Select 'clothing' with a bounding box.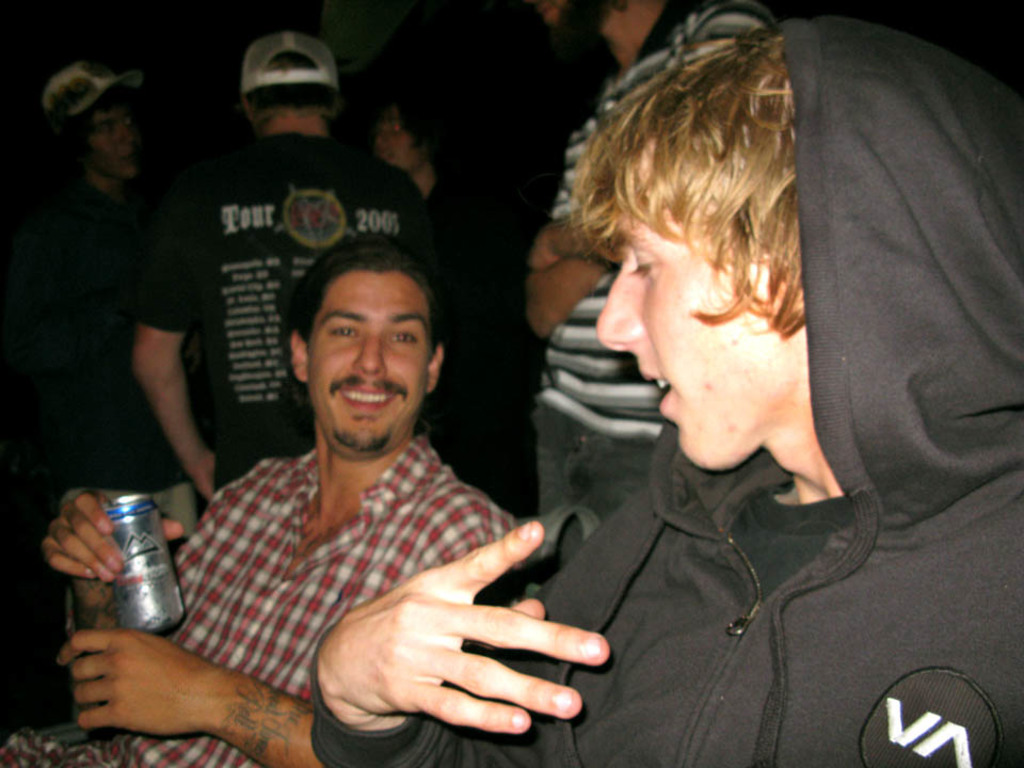
(left=139, top=138, right=431, bottom=494).
